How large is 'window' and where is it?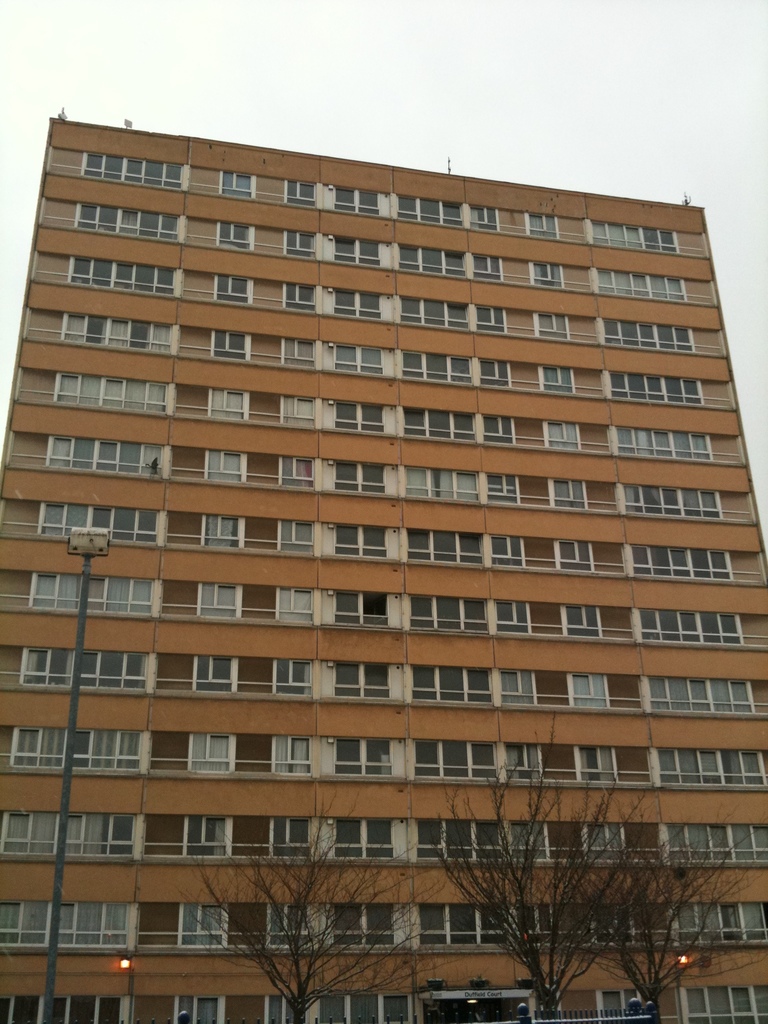
Bounding box: <region>281, 456, 314, 486</region>.
